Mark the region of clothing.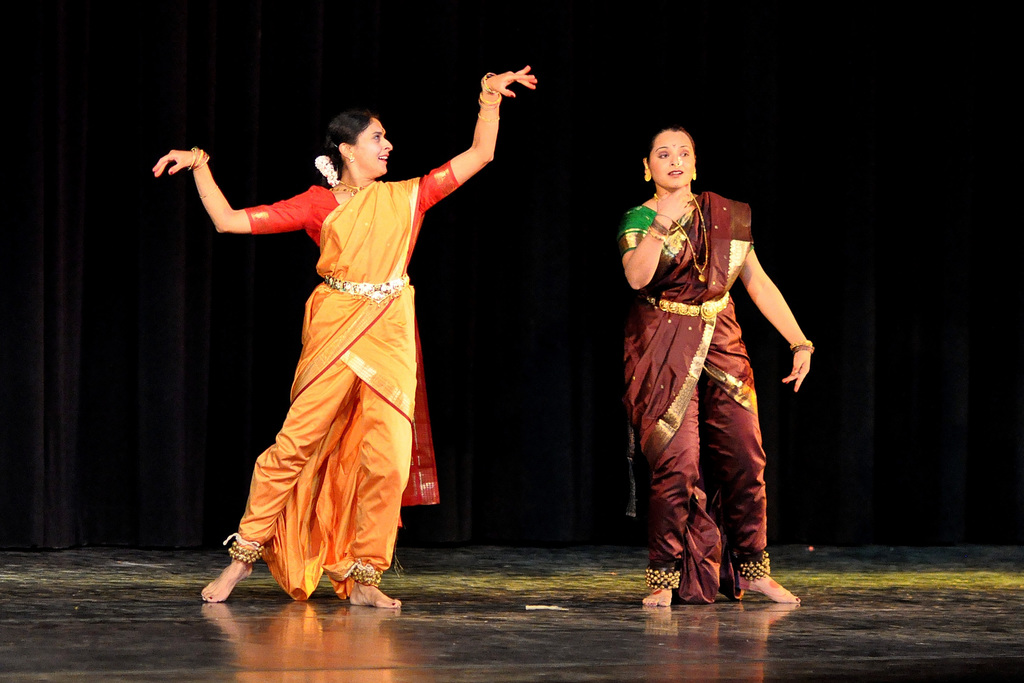
Region: bbox=[621, 188, 766, 599].
